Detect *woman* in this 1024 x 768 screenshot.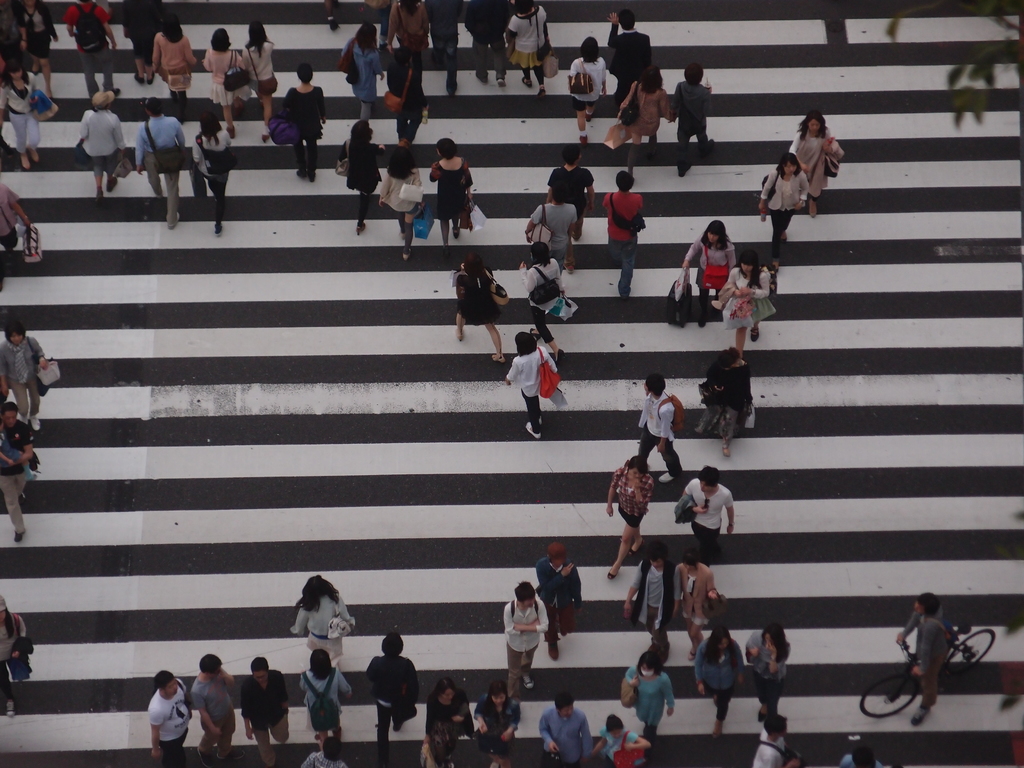
Detection: 0 597 26 717.
